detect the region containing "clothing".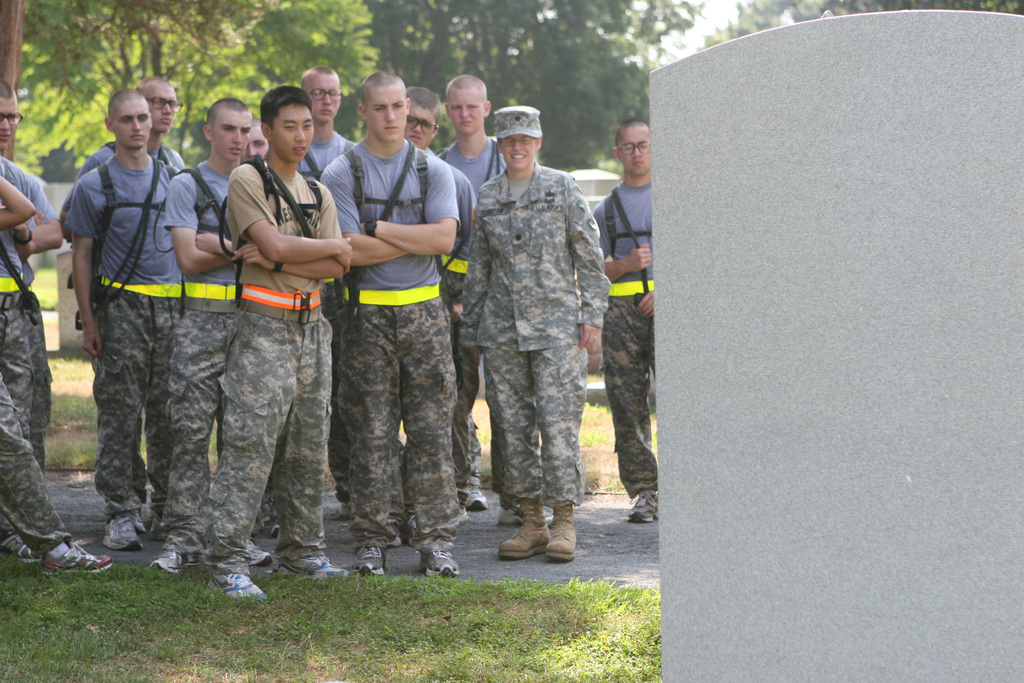
[296, 108, 357, 170].
